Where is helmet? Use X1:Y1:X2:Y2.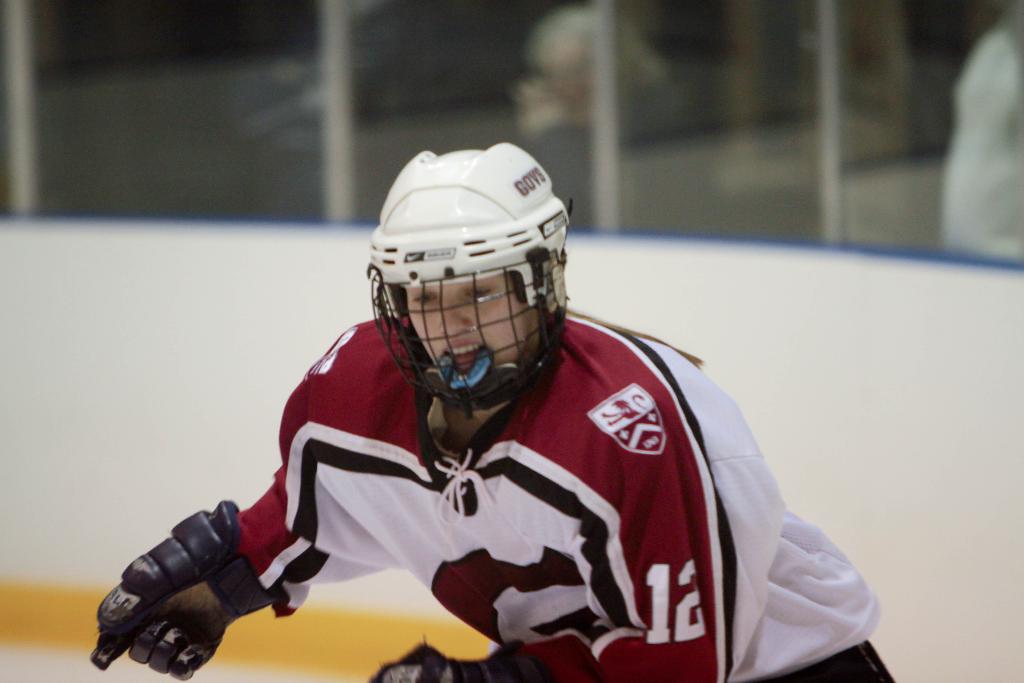
364:160:552:441.
